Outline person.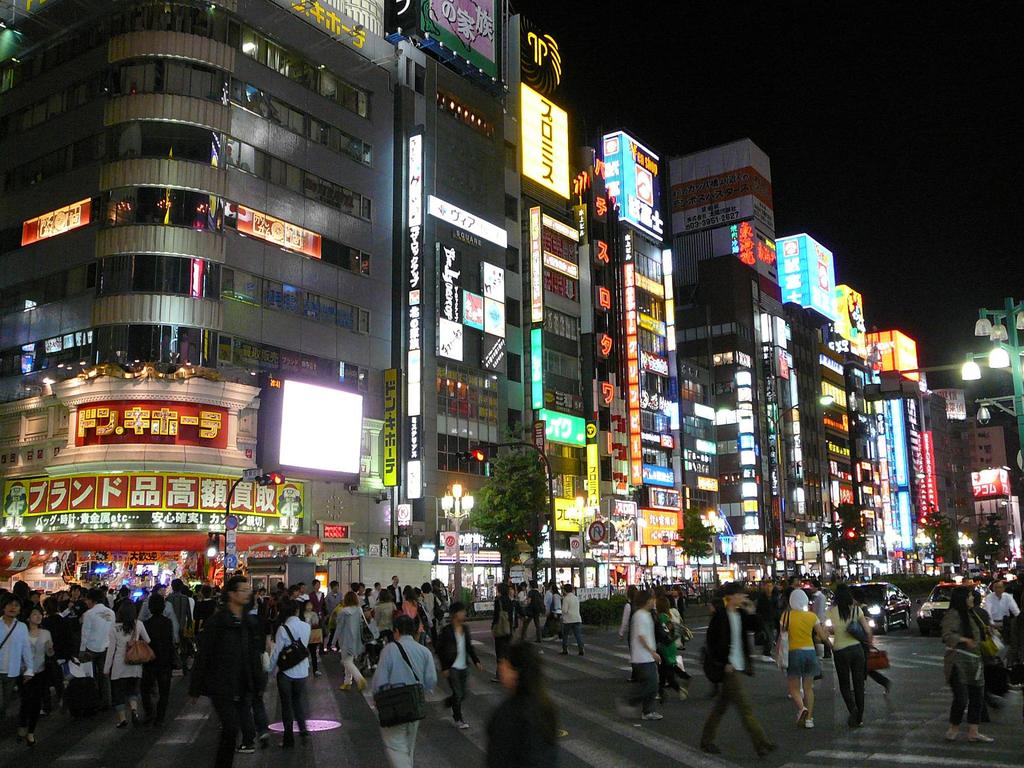
Outline: 520,587,525,604.
